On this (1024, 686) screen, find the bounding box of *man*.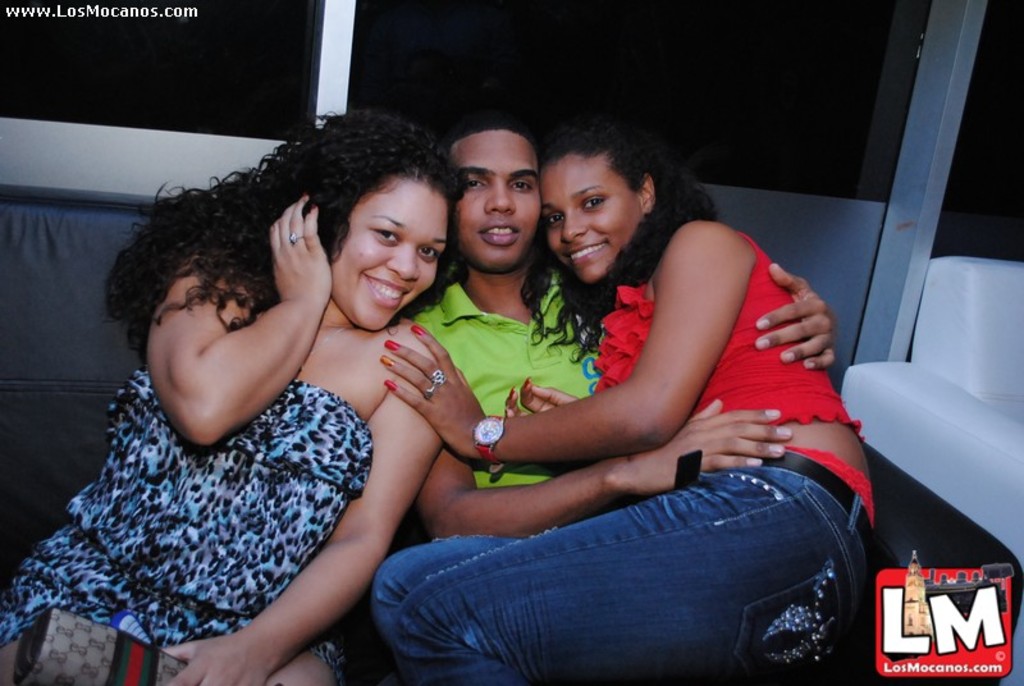
Bounding box: (left=371, top=92, right=800, bottom=559).
